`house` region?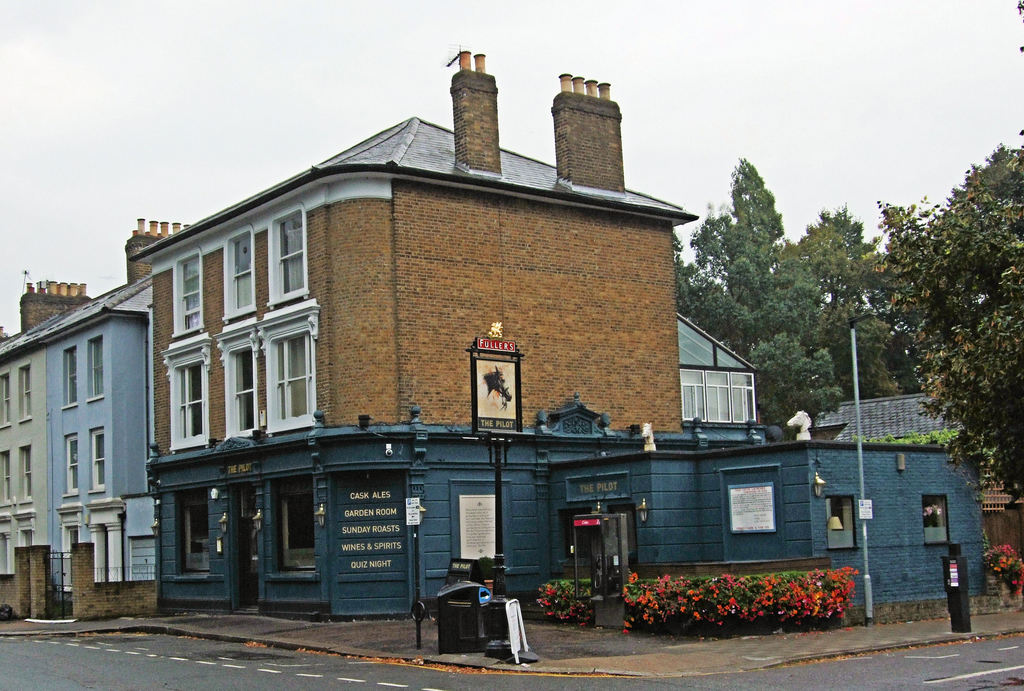
{"x1": 0, "y1": 229, "x2": 161, "y2": 629}
